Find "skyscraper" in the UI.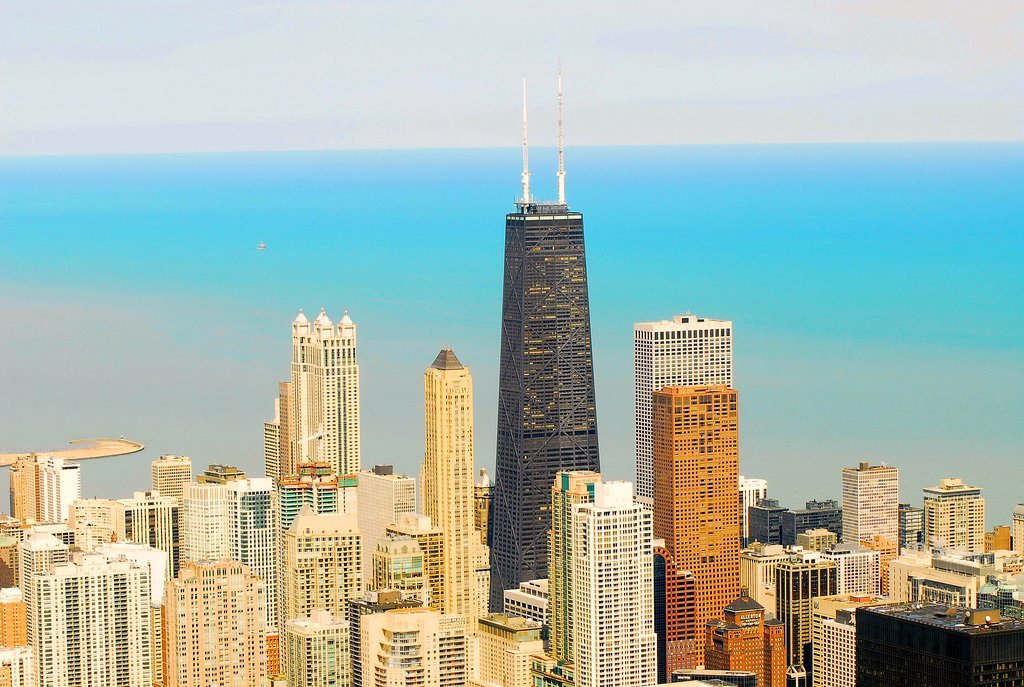
UI element at <box>1003,501,1023,556</box>.
